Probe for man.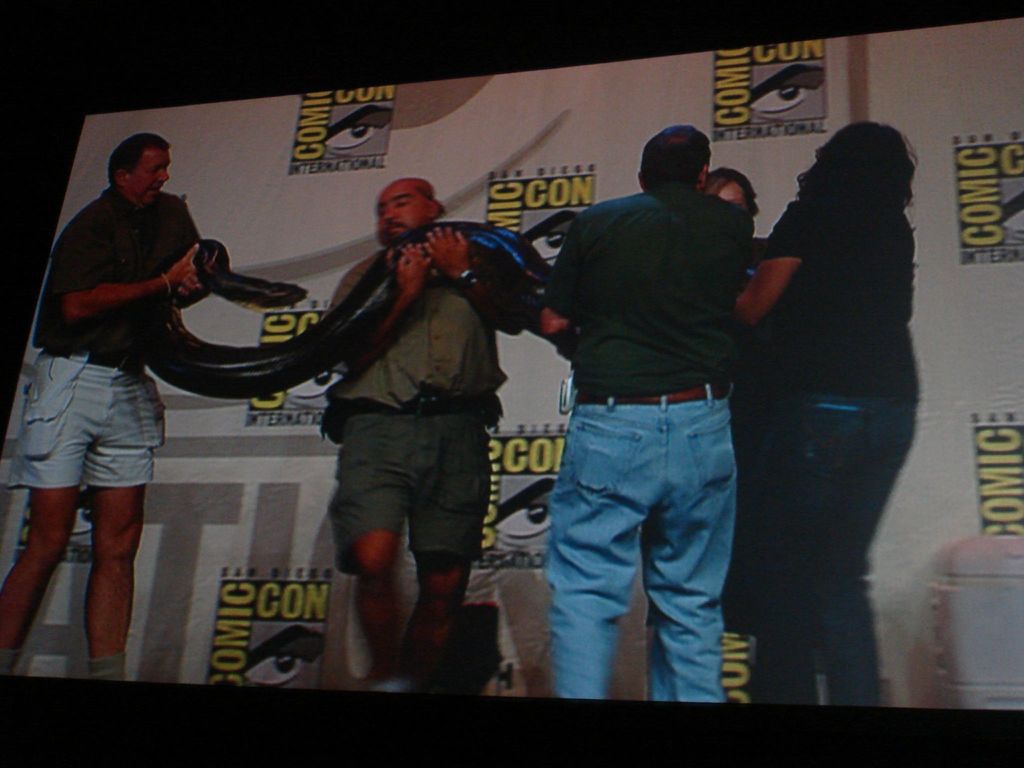
Probe result: x1=310 y1=172 x2=529 y2=702.
